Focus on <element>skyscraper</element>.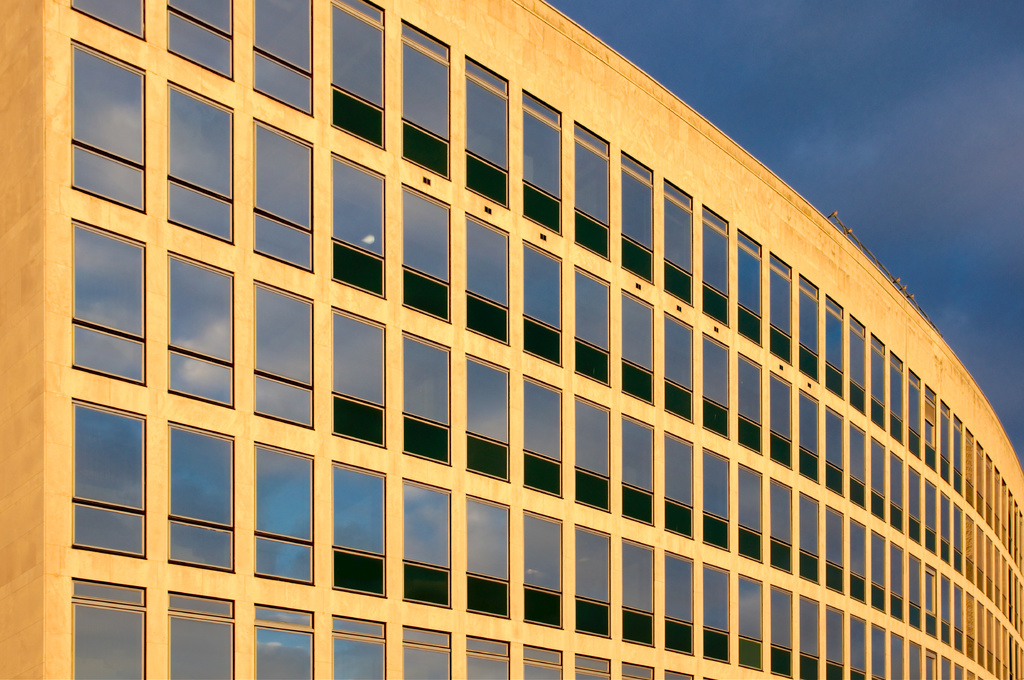
Focused at bbox=[0, 0, 1023, 679].
